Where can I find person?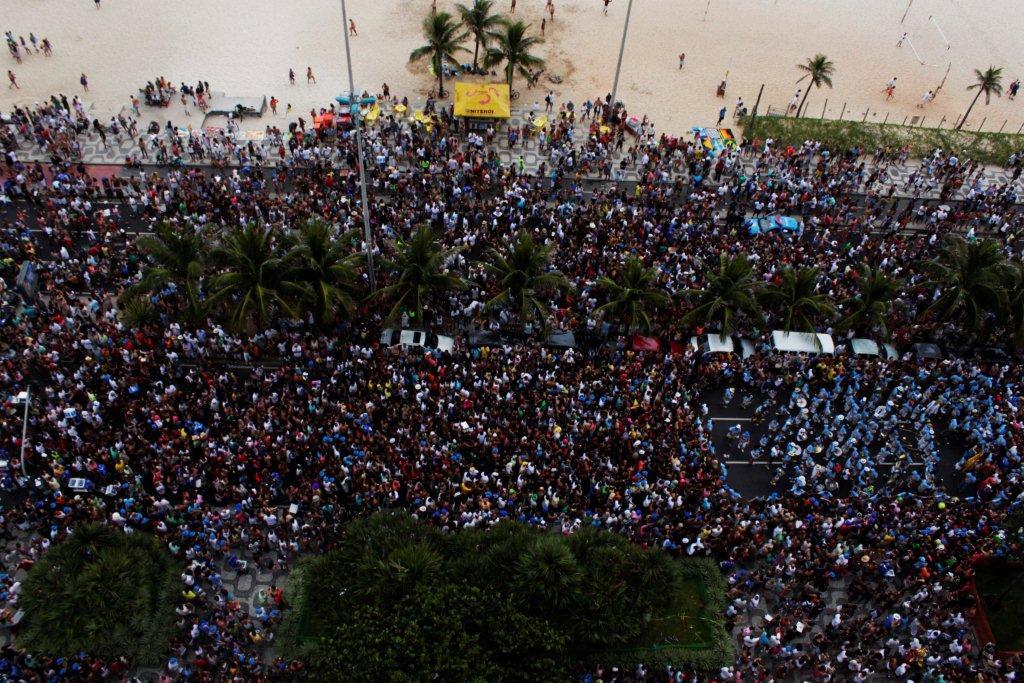
You can find it at (left=675, top=54, right=684, bottom=67).
